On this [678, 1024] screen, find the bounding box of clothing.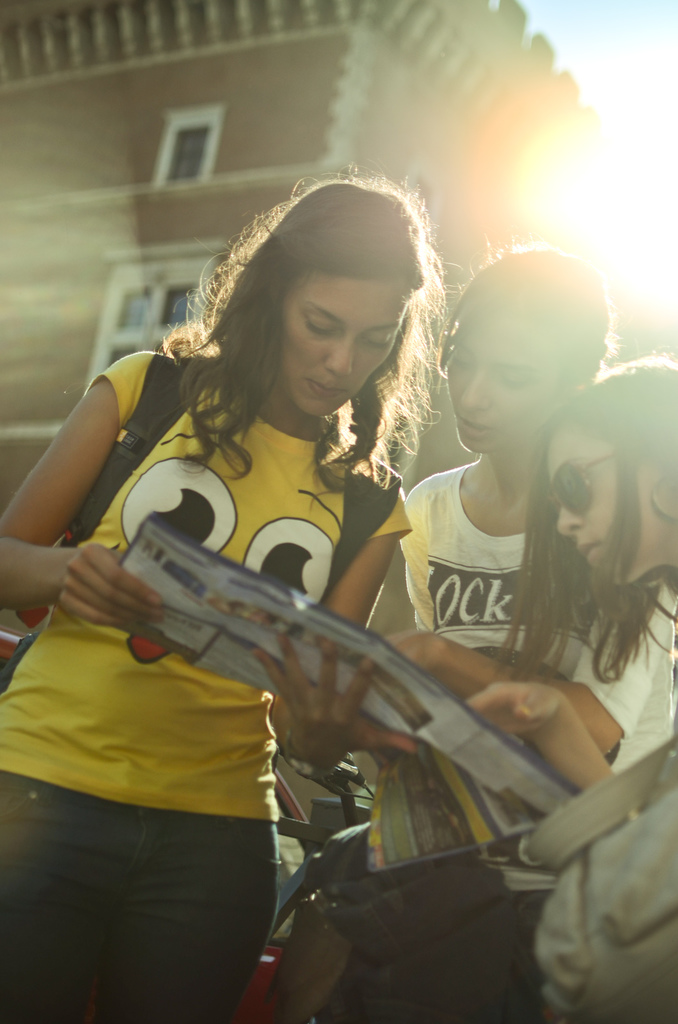
Bounding box: <box>356,461,675,851</box>.
